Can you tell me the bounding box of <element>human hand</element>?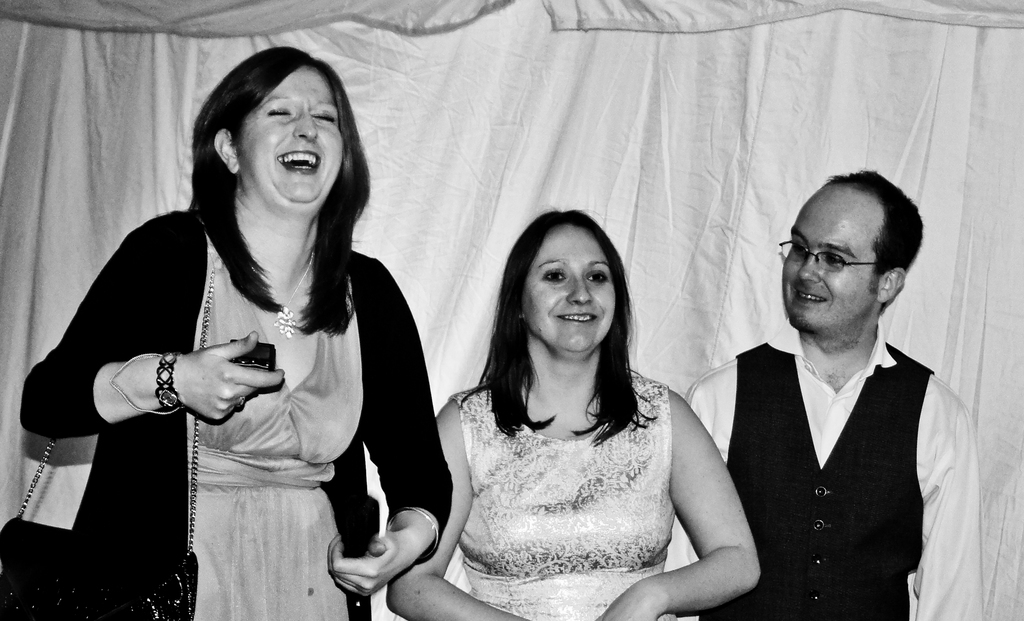
bbox(132, 333, 284, 429).
